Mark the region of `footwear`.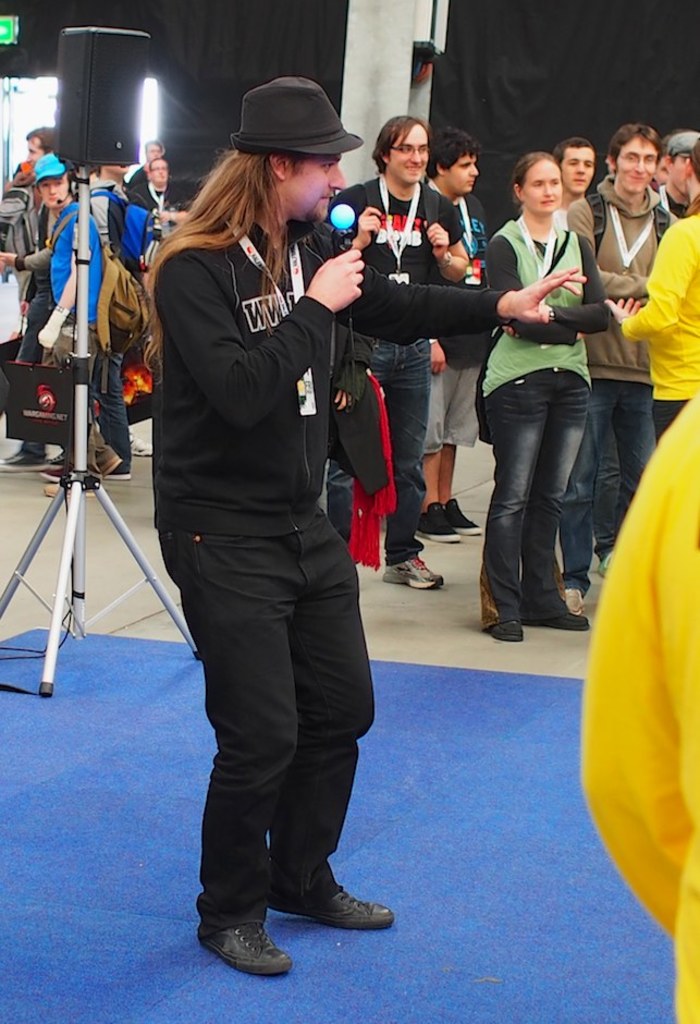
Region: 46:451:65:466.
